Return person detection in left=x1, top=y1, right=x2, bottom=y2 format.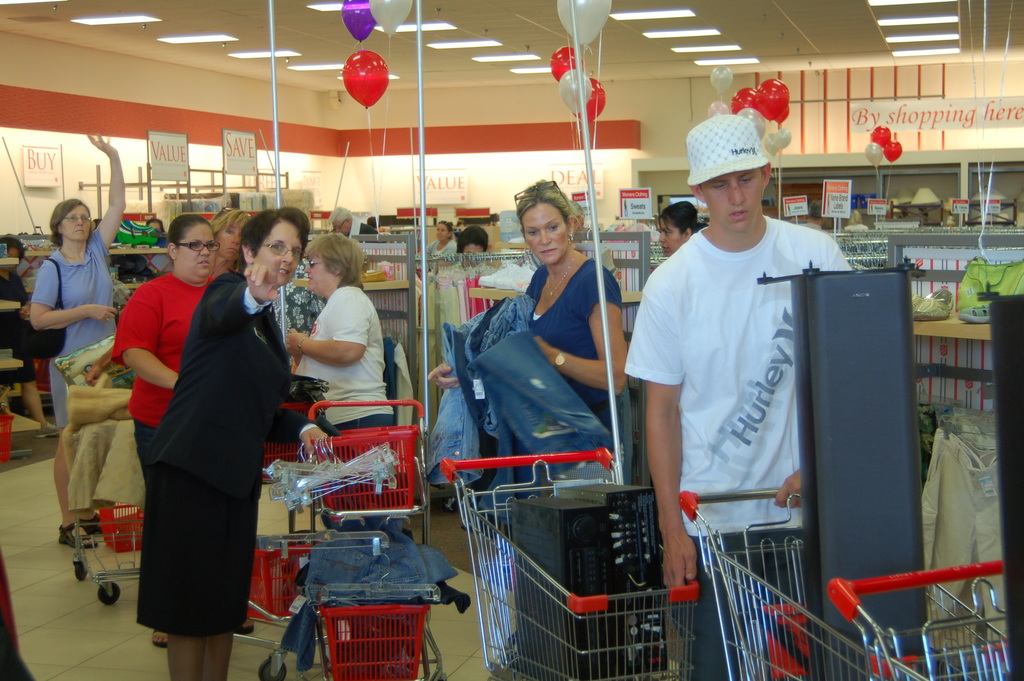
left=622, top=109, right=852, bottom=680.
